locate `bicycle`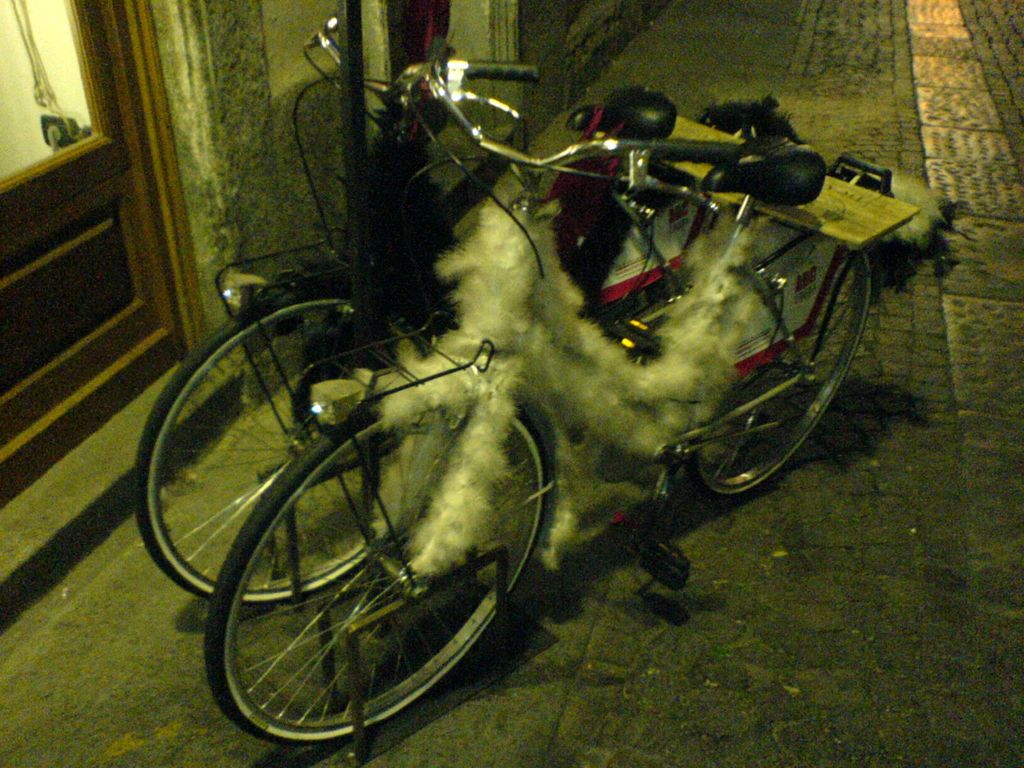
x1=204 y1=53 x2=889 y2=758
